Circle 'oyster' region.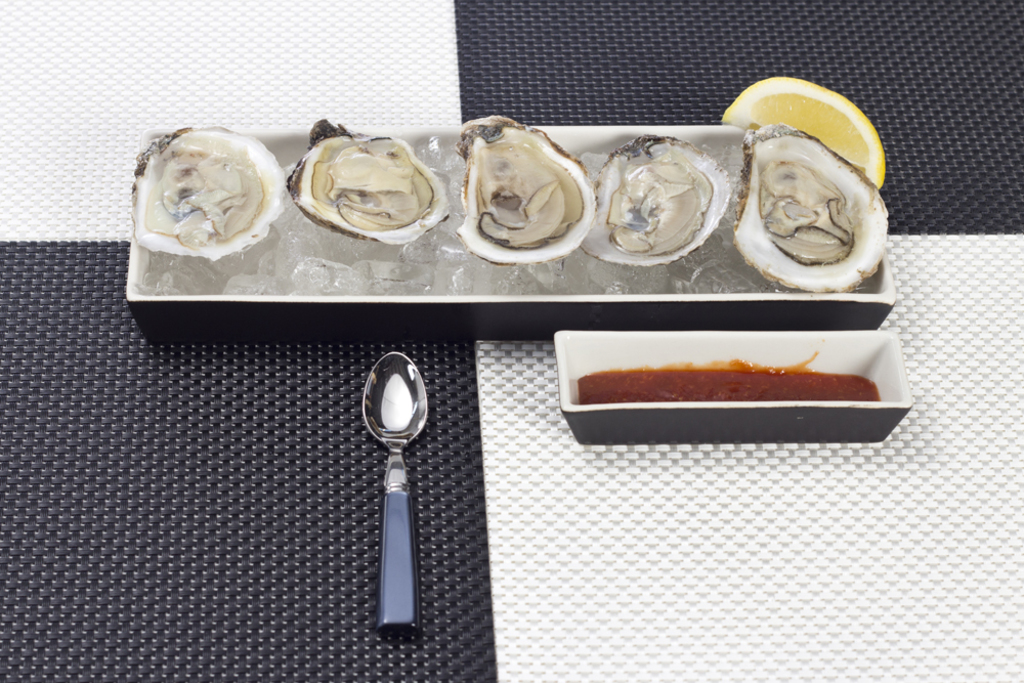
Region: (x1=128, y1=122, x2=288, y2=260).
